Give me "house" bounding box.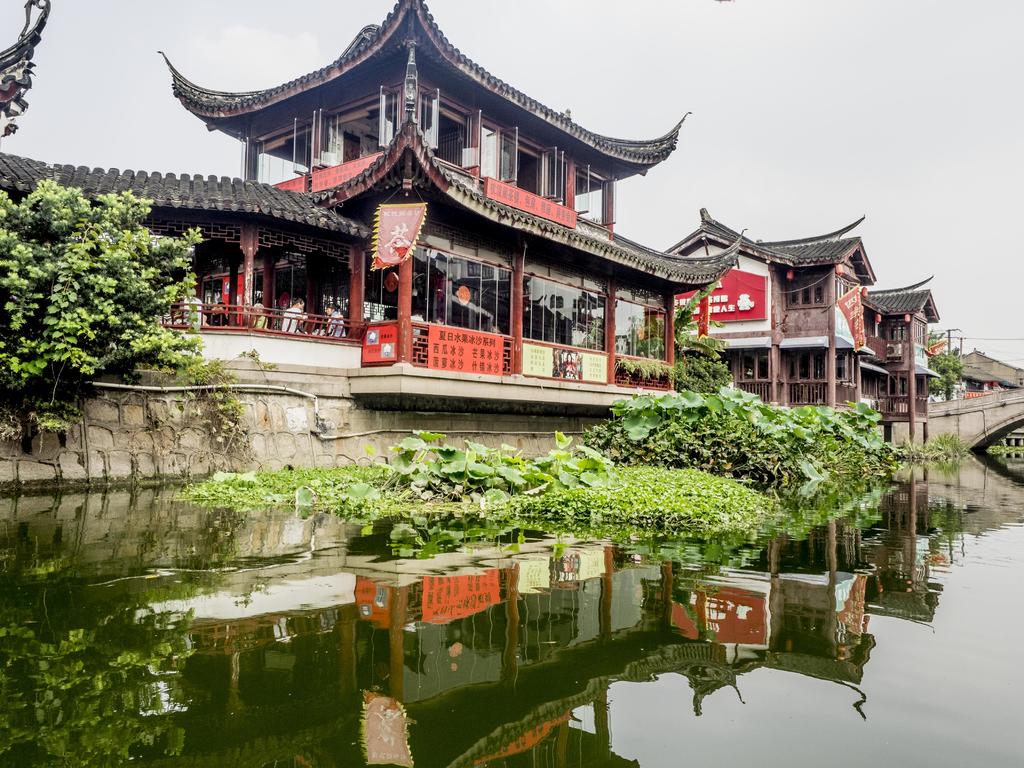
<box>842,286,945,442</box>.
